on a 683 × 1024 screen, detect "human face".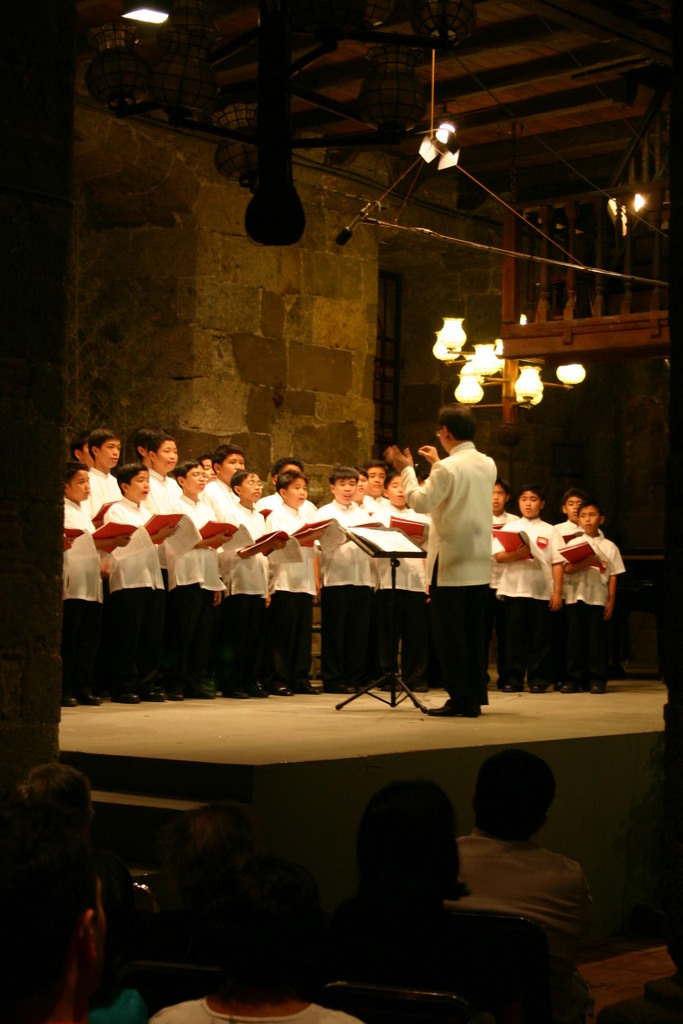
select_region(580, 498, 602, 533).
